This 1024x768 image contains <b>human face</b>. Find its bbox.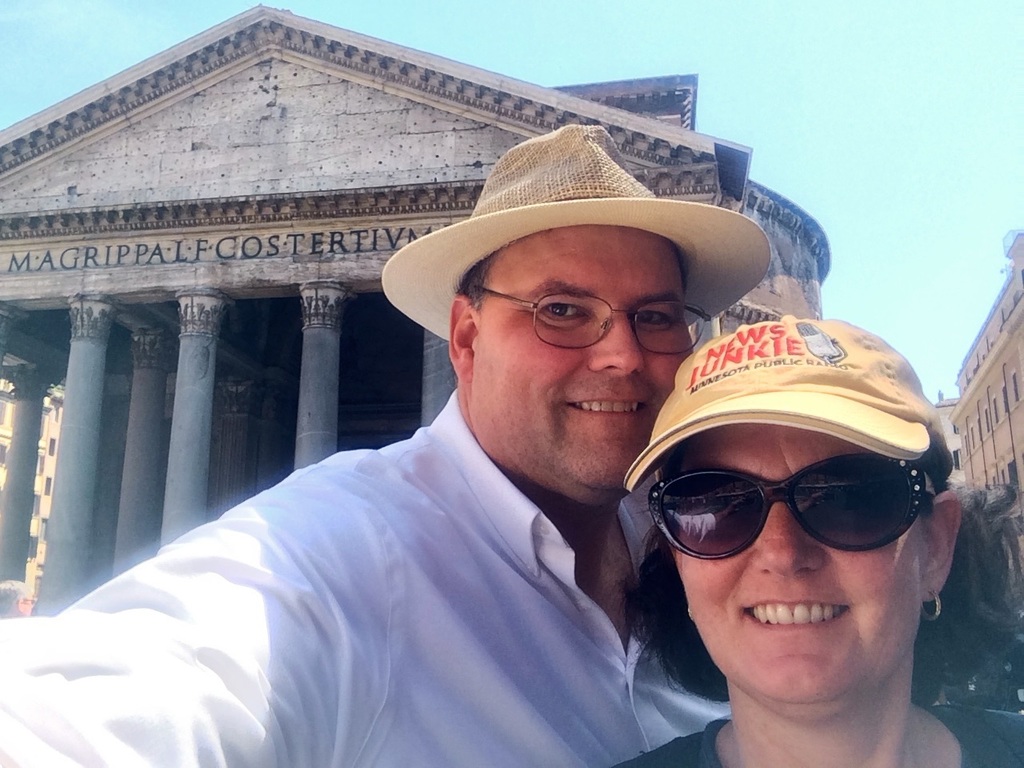
{"left": 463, "top": 222, "right": 691, "bottom": 504}.
